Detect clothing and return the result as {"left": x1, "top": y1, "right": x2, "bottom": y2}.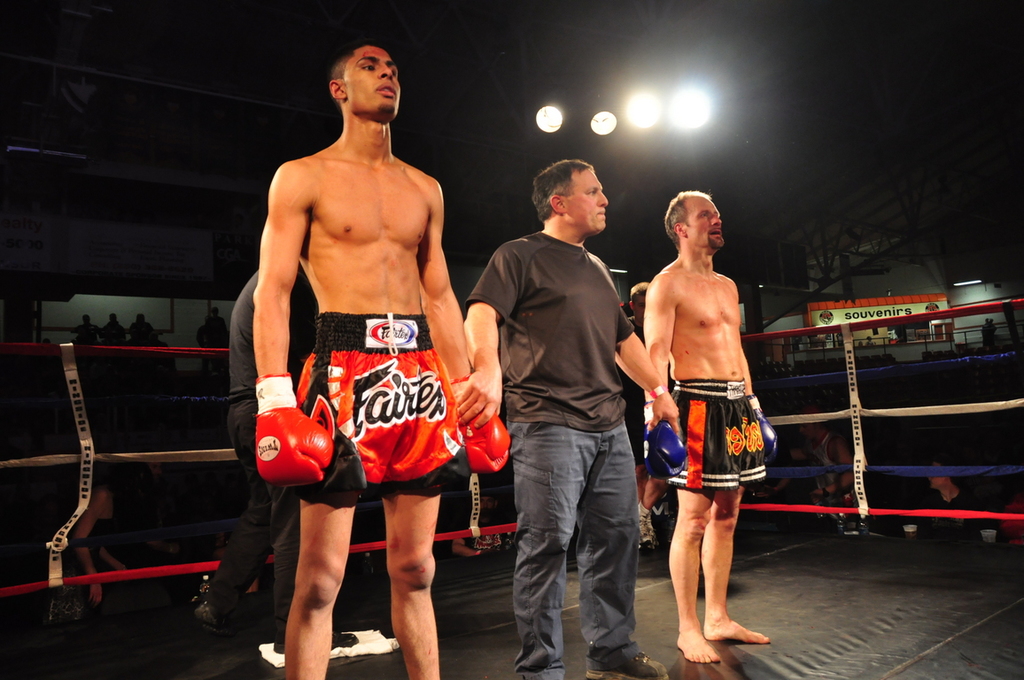
{"left": 181, "top": 321, "right": 228, "bottom": 386}.
